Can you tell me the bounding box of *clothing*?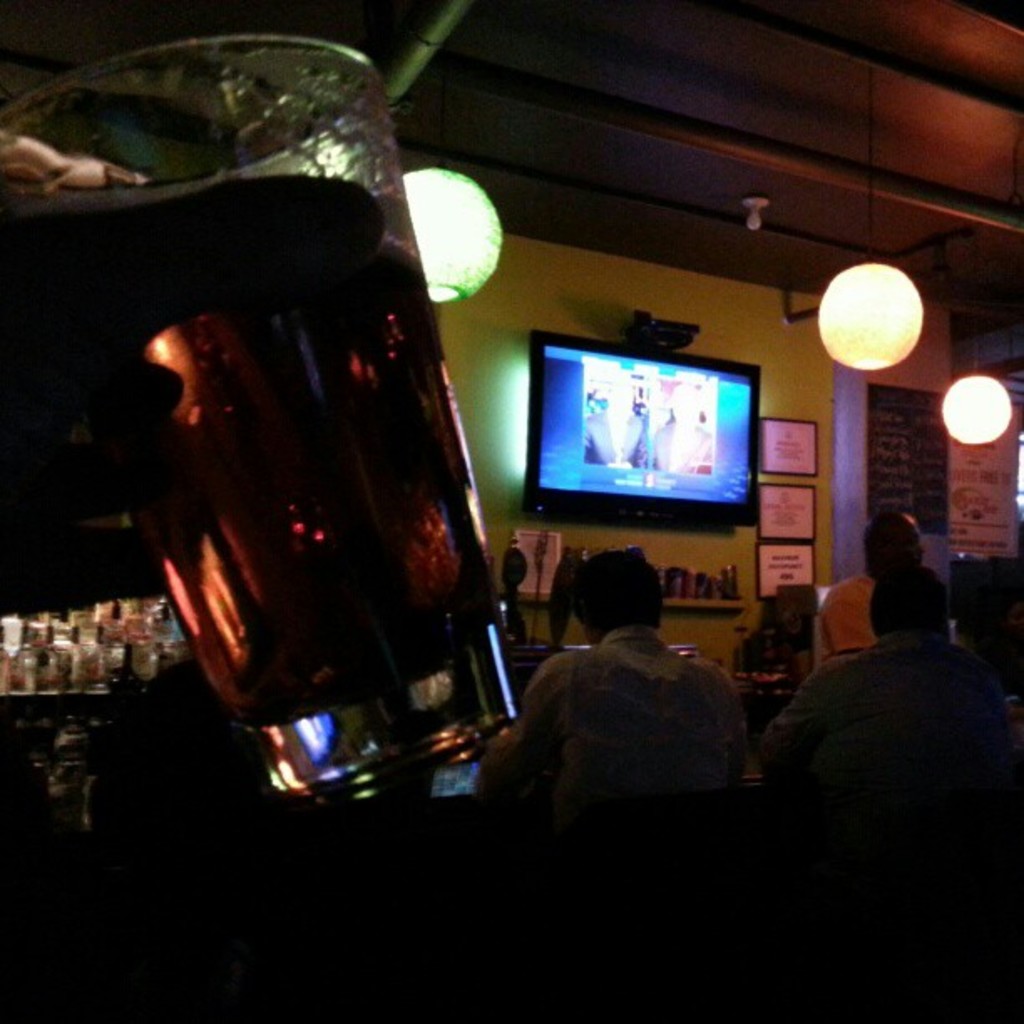
bbox(817, 571, 882, 668).
